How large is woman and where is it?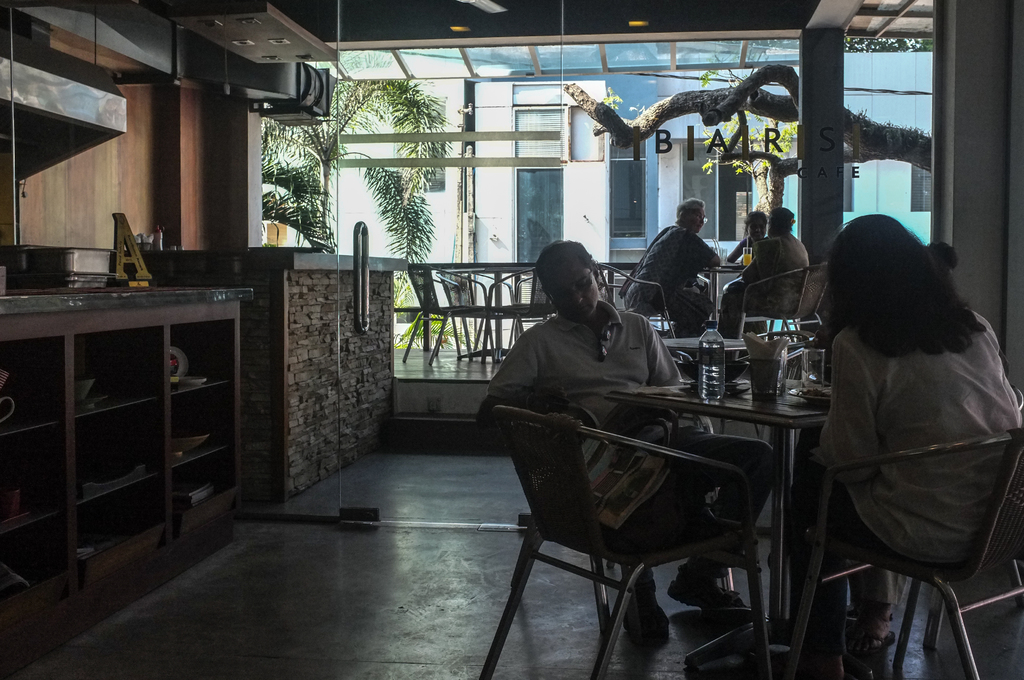
Bounding box: bbox=[618, 201, 723, 339].
